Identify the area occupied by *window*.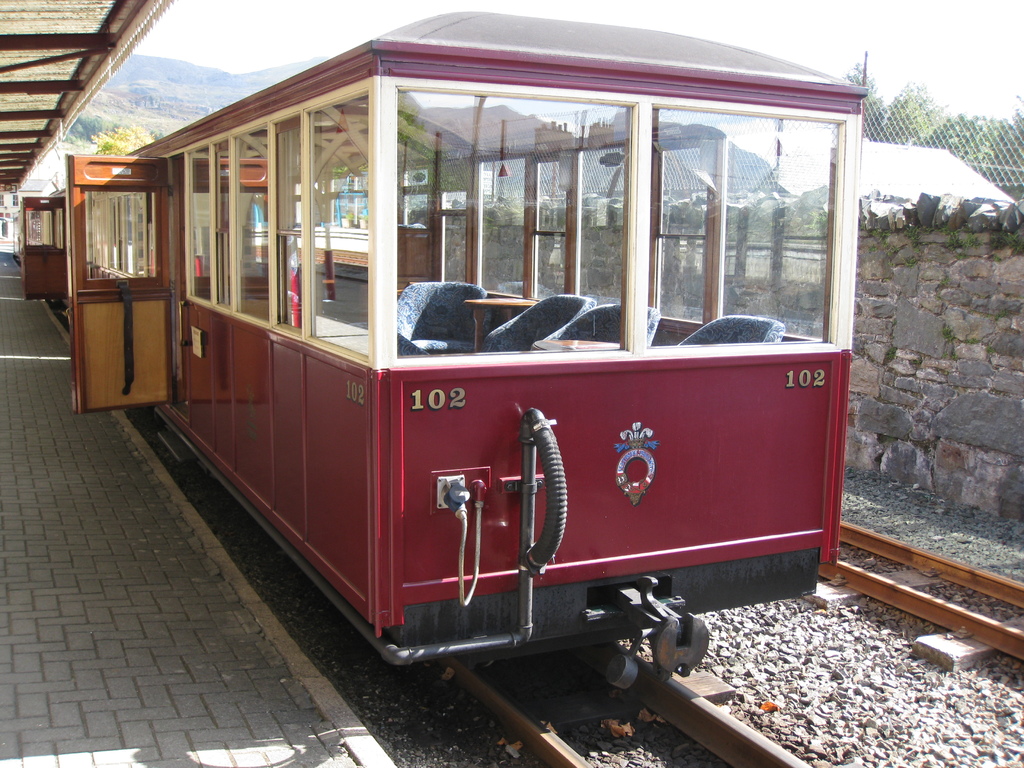
Area: {"left": 395, "top": 90, "right": 629, "bottom": 353}.
